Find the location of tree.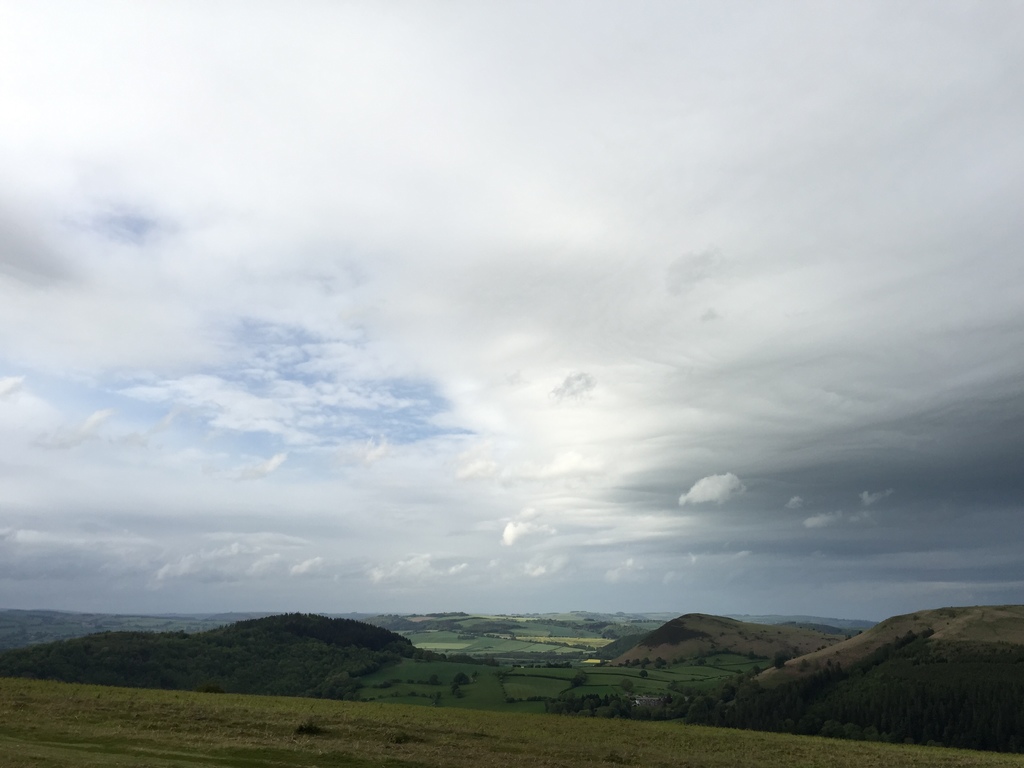
Location: rect(575, 669, 588, 686).
